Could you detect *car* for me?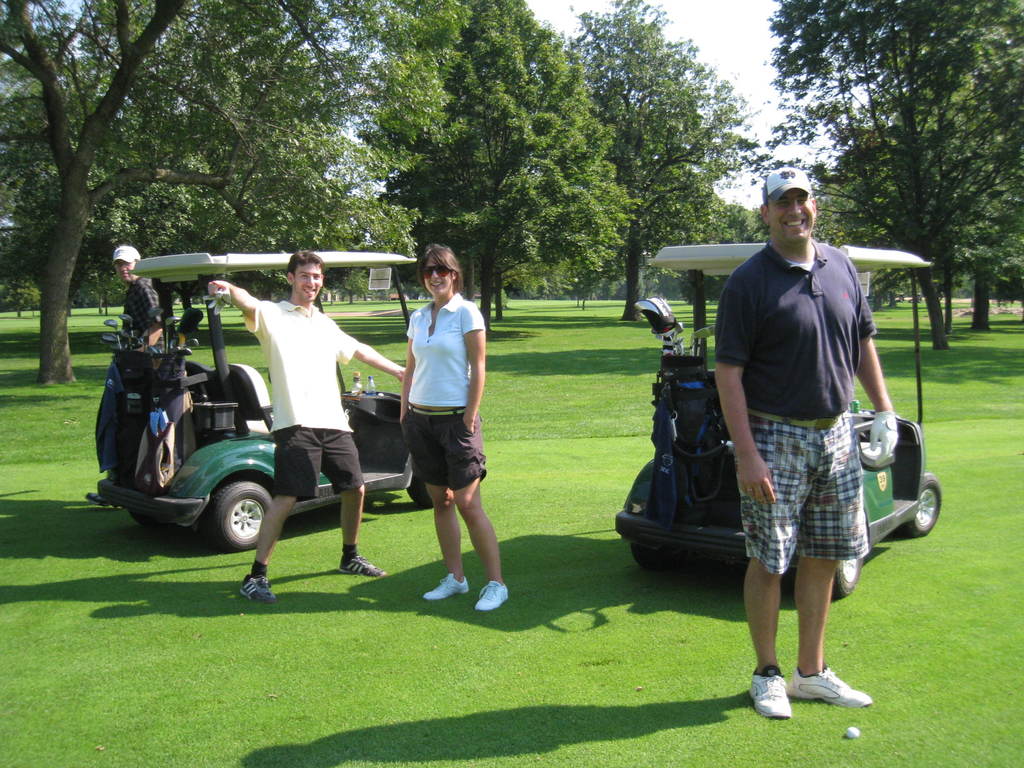
Detection result: <bbox>95, 248, 433, 562</bbox>.
